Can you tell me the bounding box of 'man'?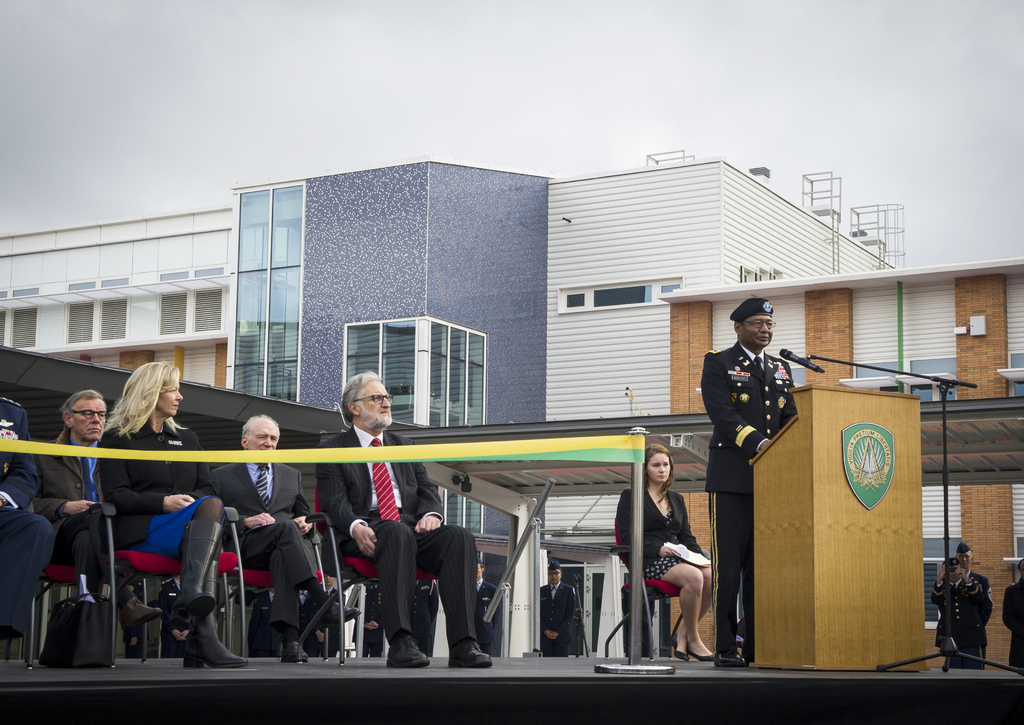
(left=698, top=299, right=815, bottom=622).
